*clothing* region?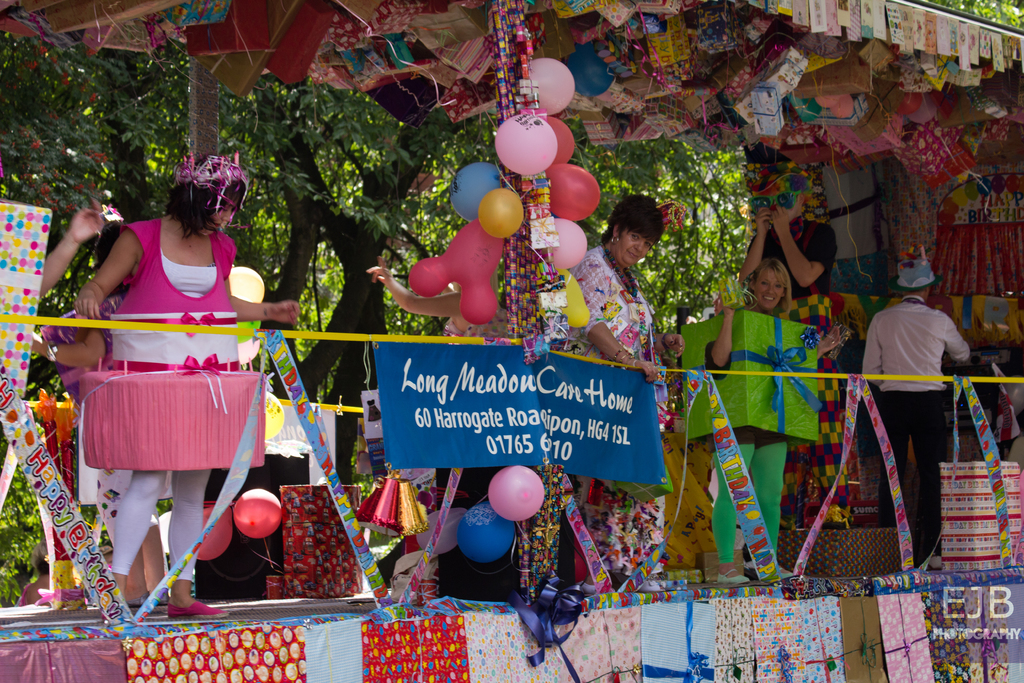
861 298 973 558
